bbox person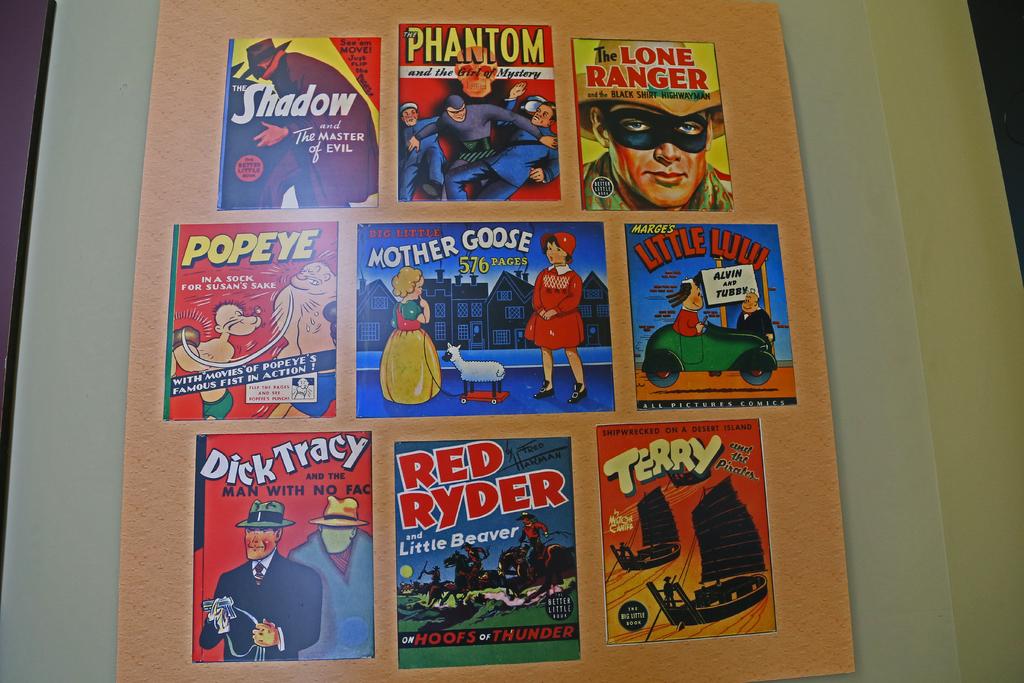
{"x1": 424, "y1": 567, "x2": 440, "y2": 593}
